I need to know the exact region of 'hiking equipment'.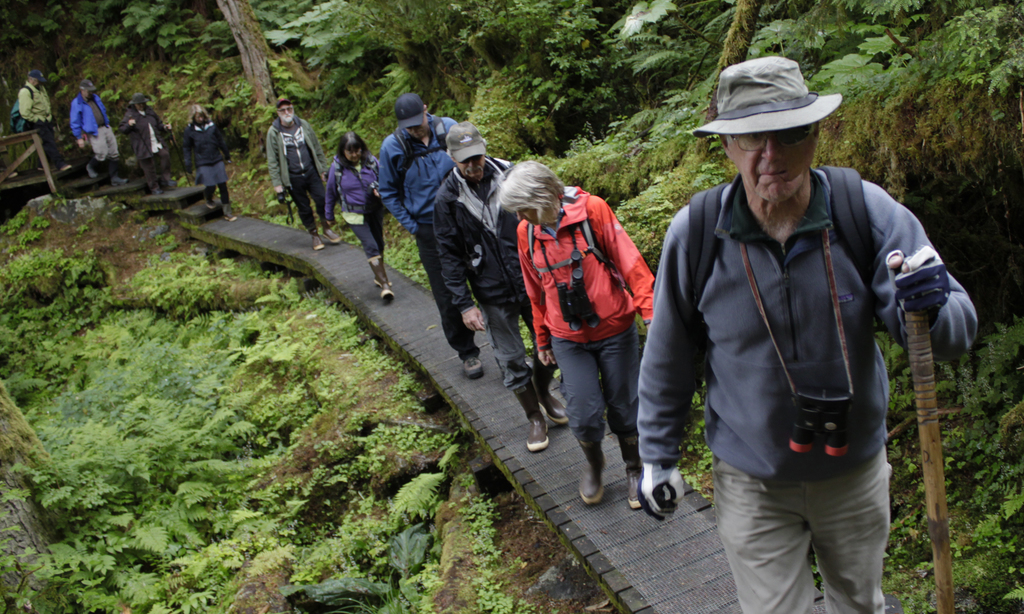
Region: locate(164, 124, 195, 188).
